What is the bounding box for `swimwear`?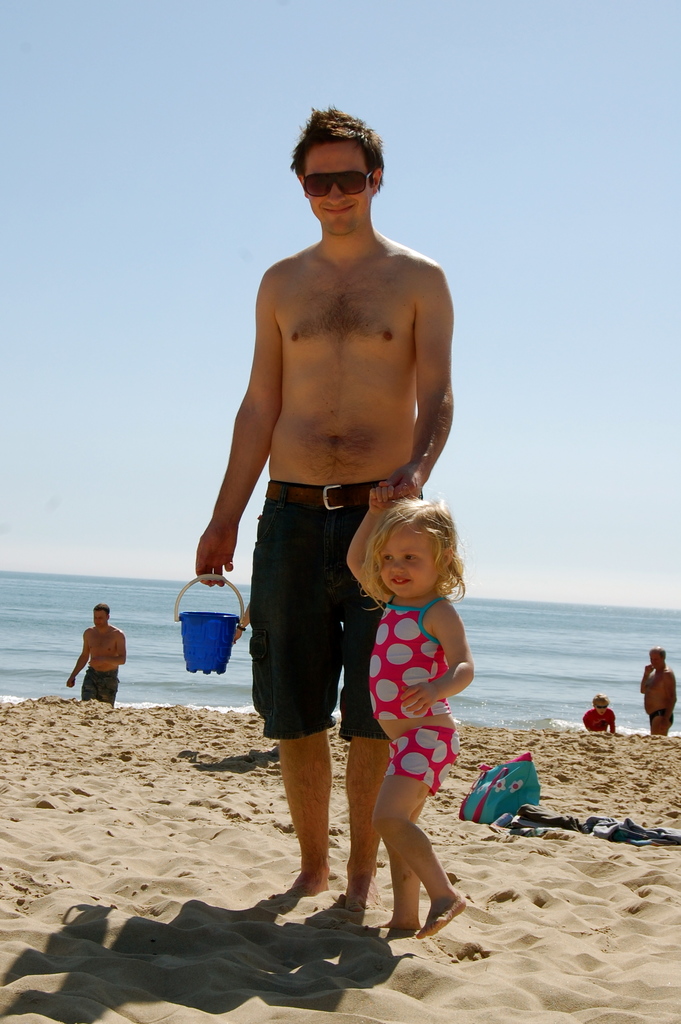
Rect(361, 601, 468, 796).
